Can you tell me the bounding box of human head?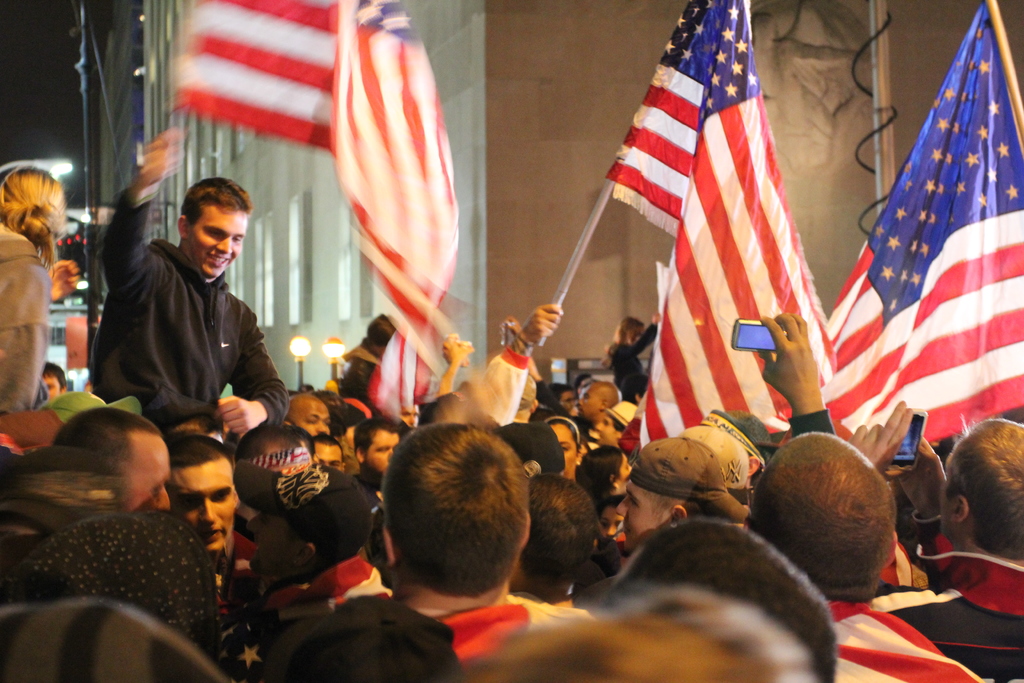
573, 372, 593, 390.
